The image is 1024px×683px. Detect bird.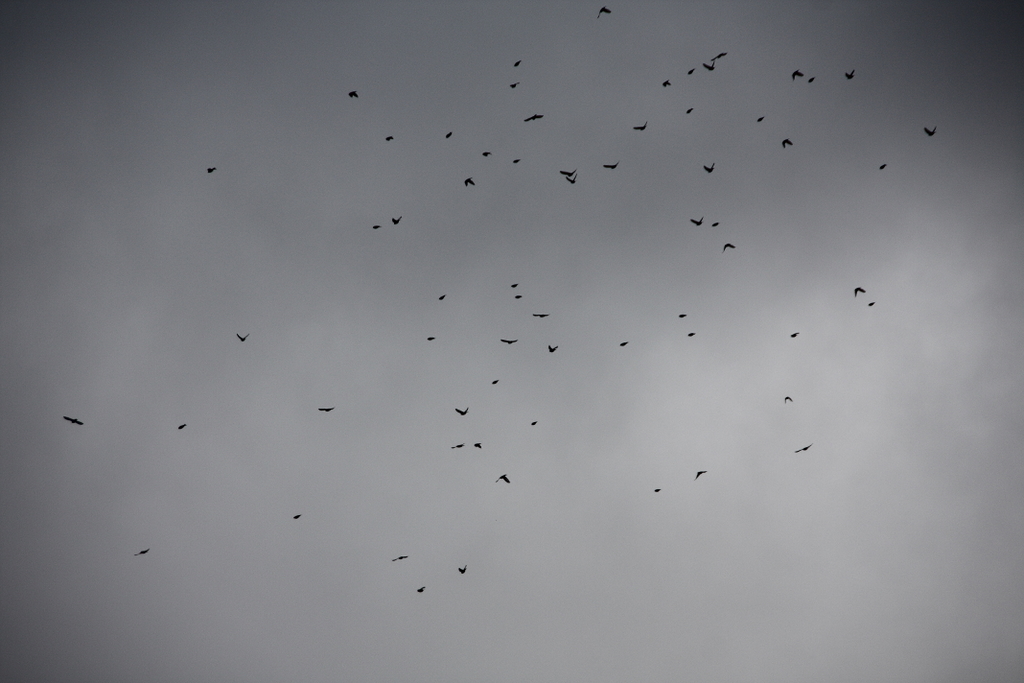
Detection: <bbox>560, 169, 574, 175</bbox>.
